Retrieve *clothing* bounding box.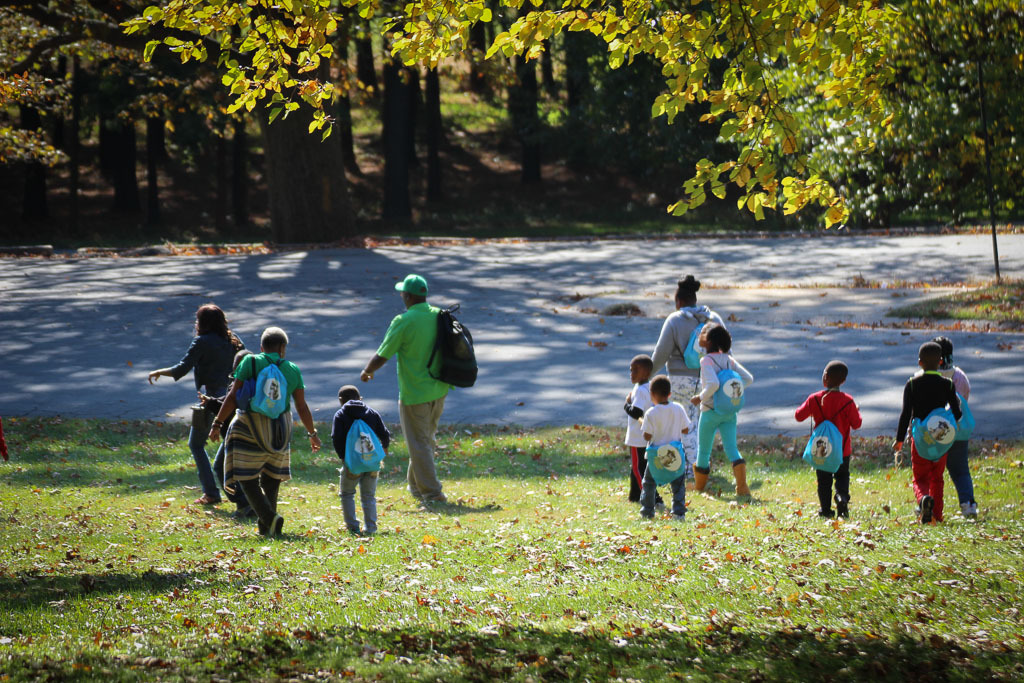
Bounding box: l=621, t=384, r=660, b=506.
